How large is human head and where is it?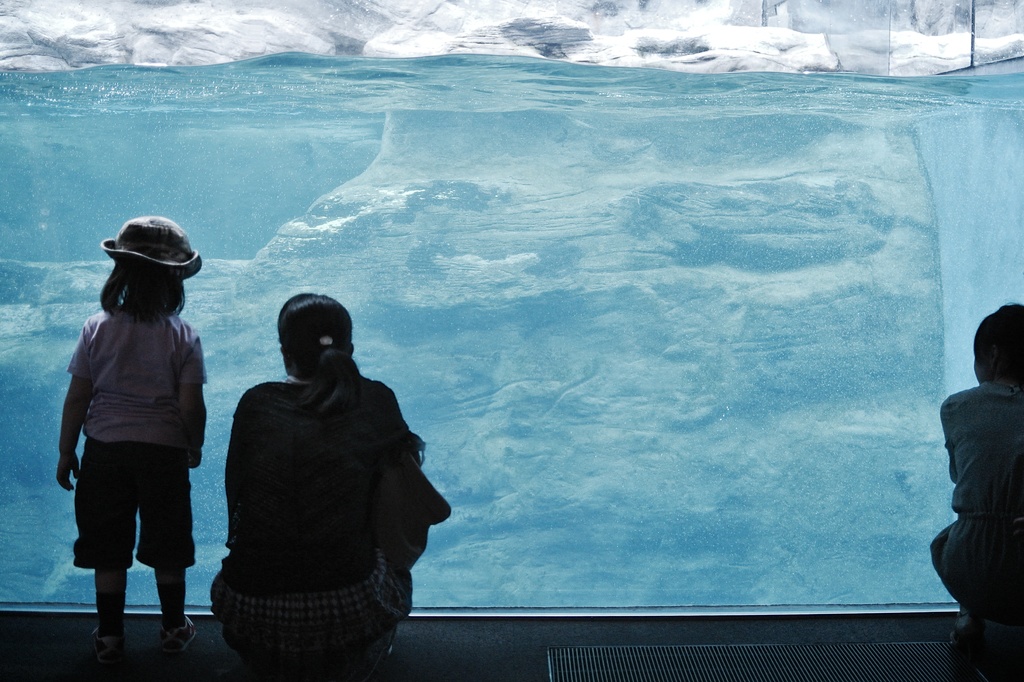
Bounding box: [971, 299, 1023, 389].
